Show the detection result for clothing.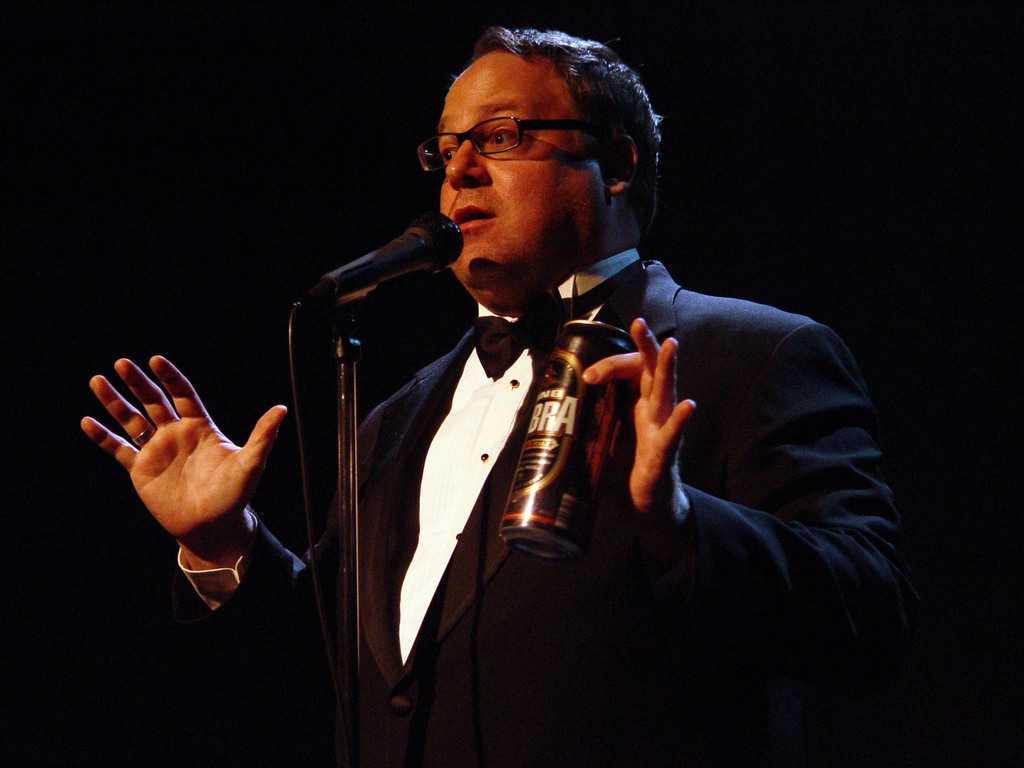
left=230, top=137, right=892, bottom=744.
